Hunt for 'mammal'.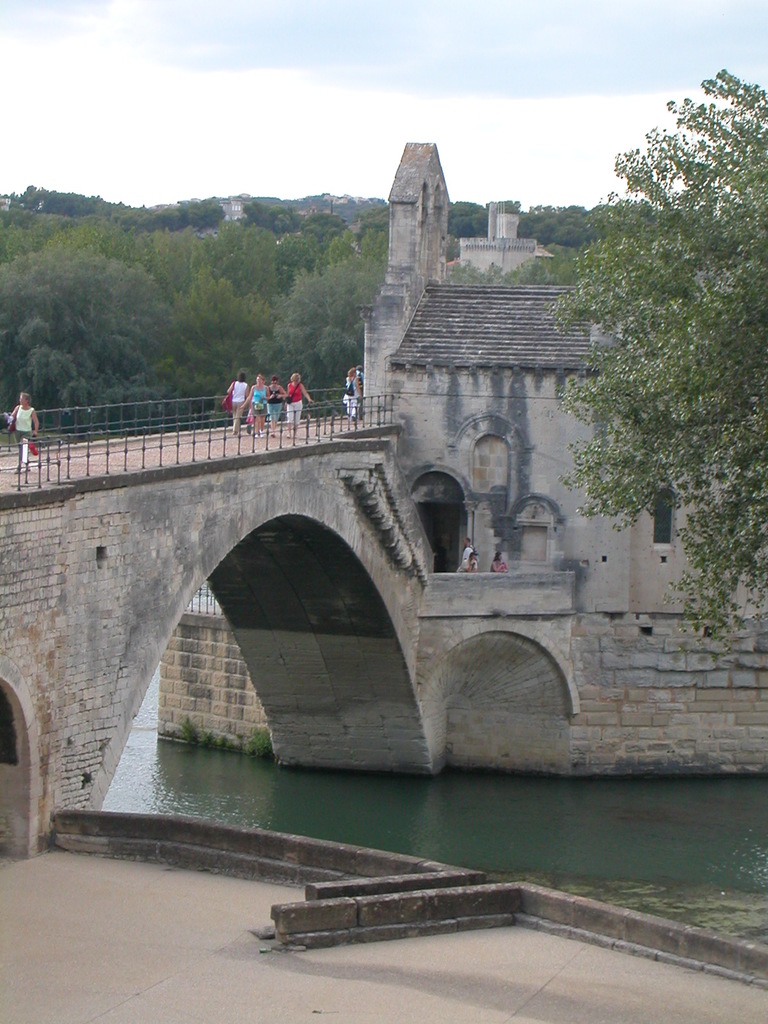
Hunted down at left=343, top=366, right=368, bottom=424.
